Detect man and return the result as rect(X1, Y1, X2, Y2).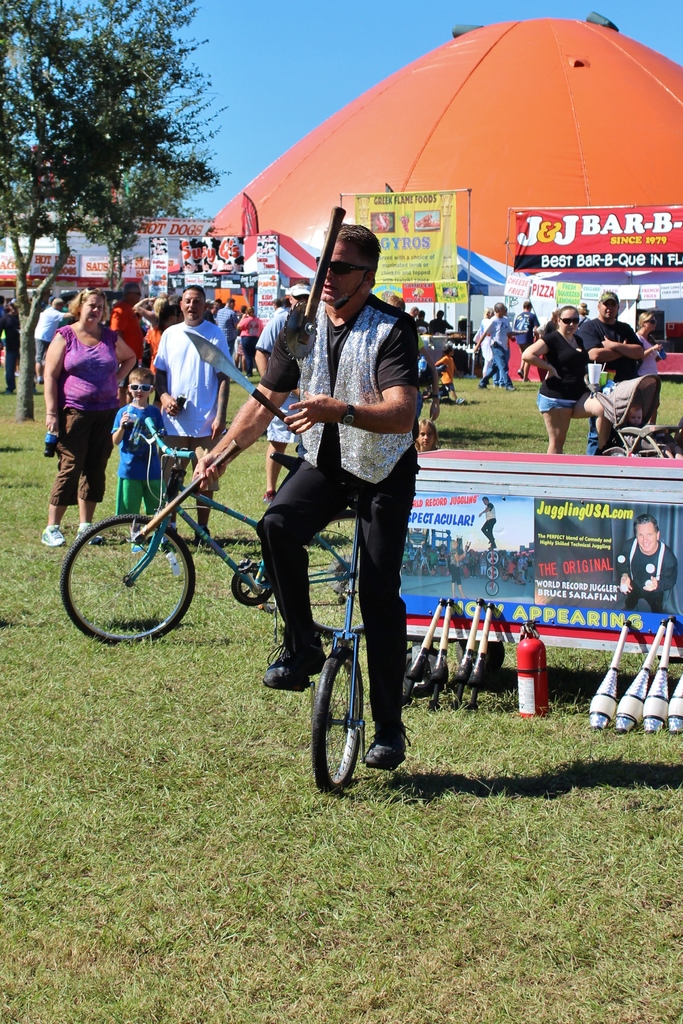
rect(474, 303, 518, 396).
